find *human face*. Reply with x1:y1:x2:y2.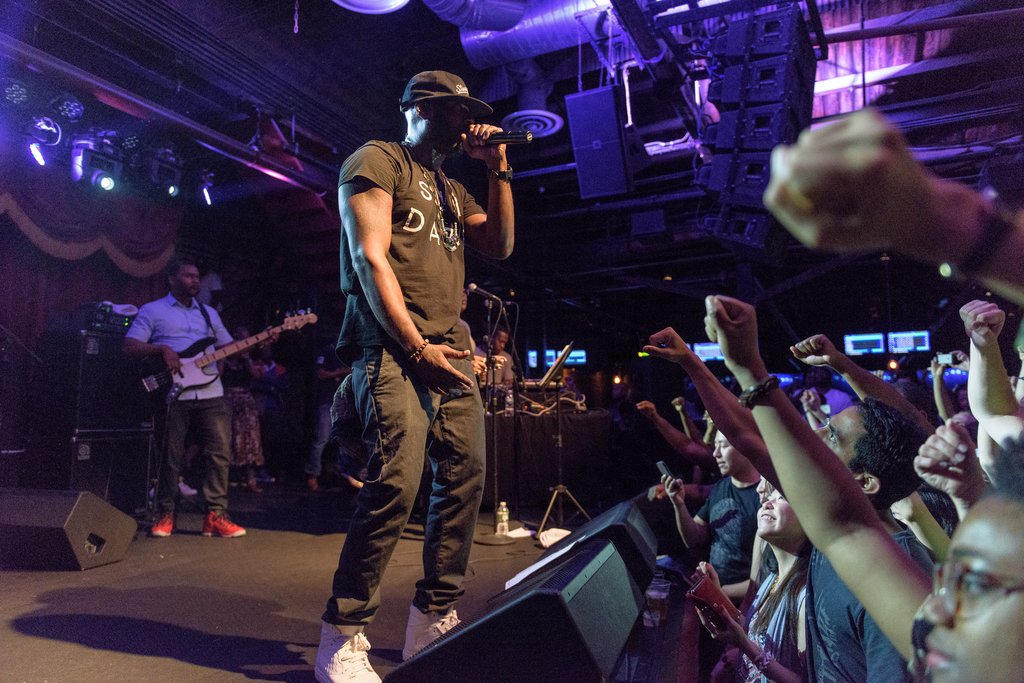
818:405:868:465.
